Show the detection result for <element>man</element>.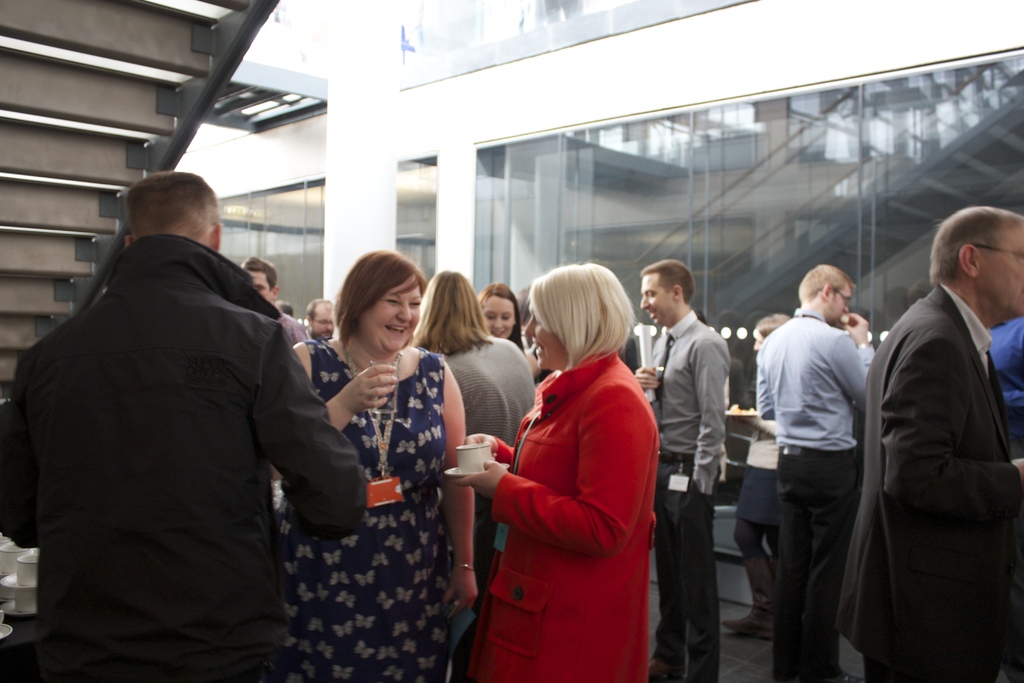
detection(622, 261, 729, 680).
